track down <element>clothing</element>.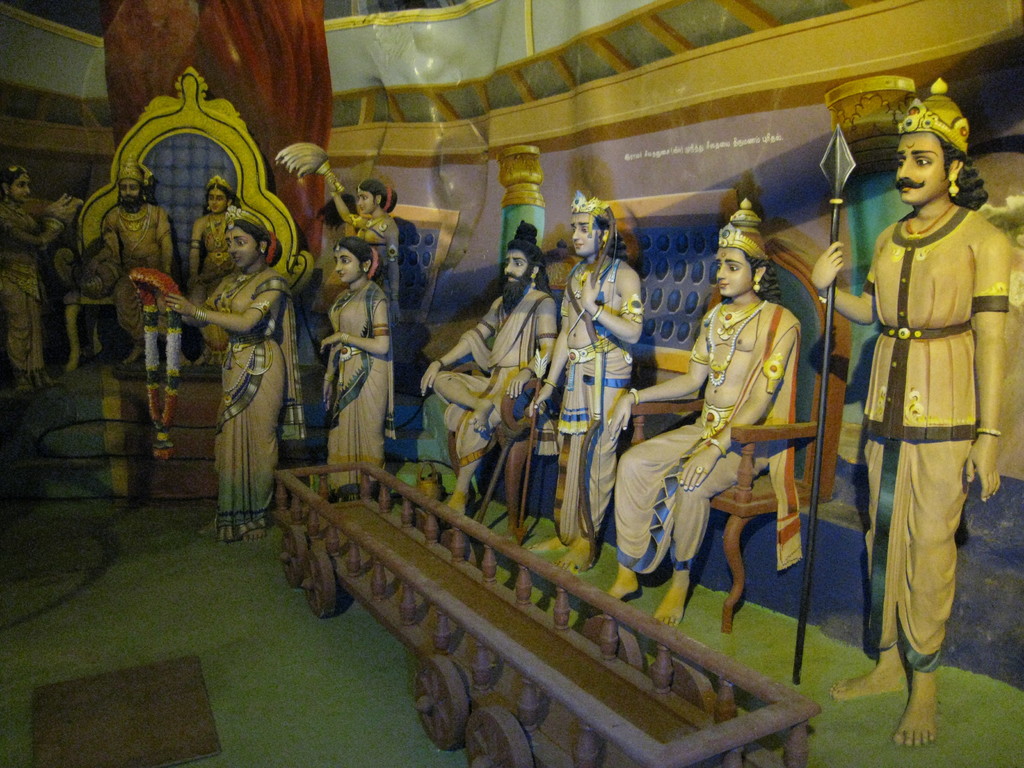
Tracked to region(329, 287, 387, 509).
